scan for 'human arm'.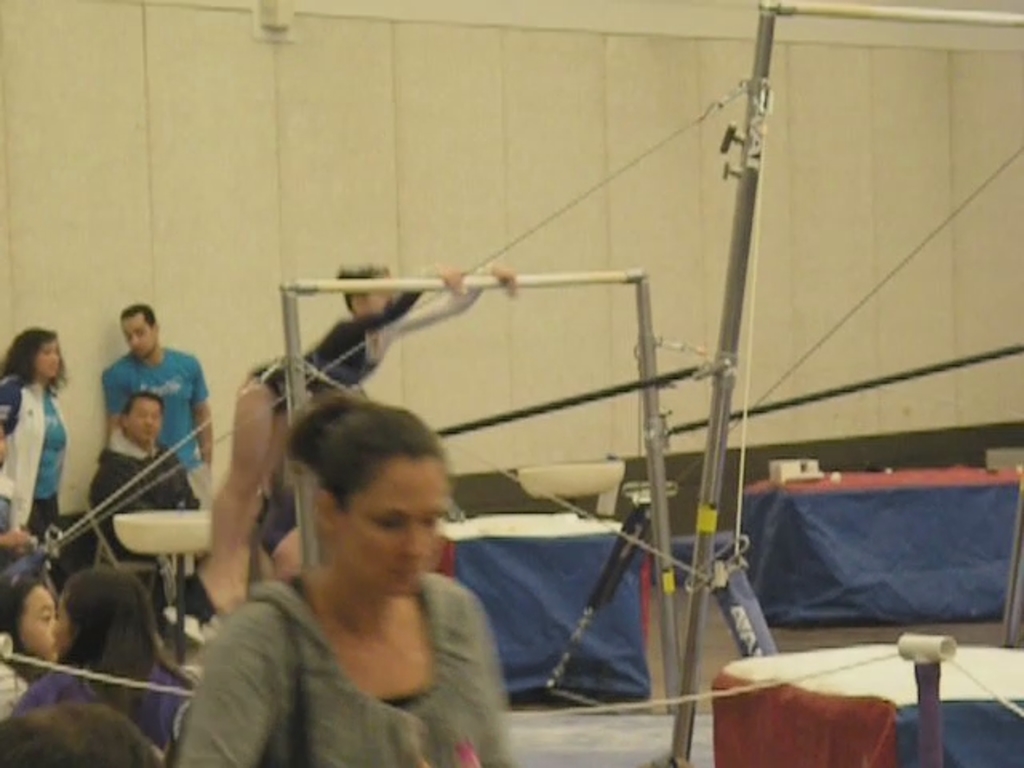
Scan result: <region>187, 613, 266, 766</region>.
